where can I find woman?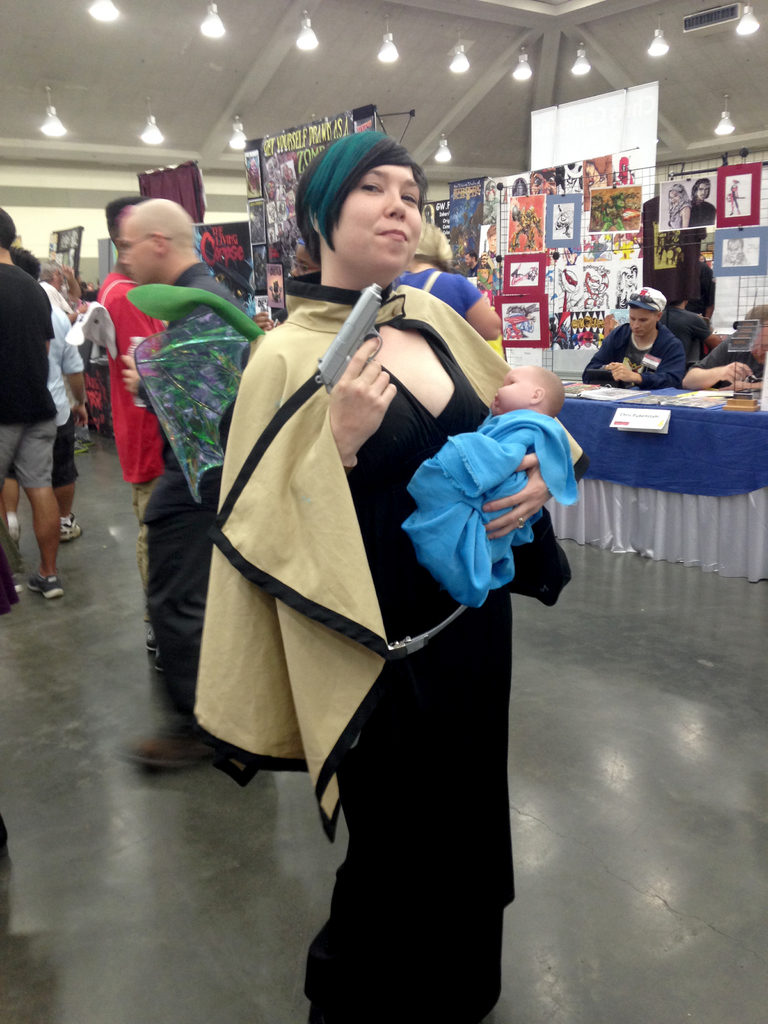
You can find it at x1=189, y1=127, x2=581, y2=1023.
